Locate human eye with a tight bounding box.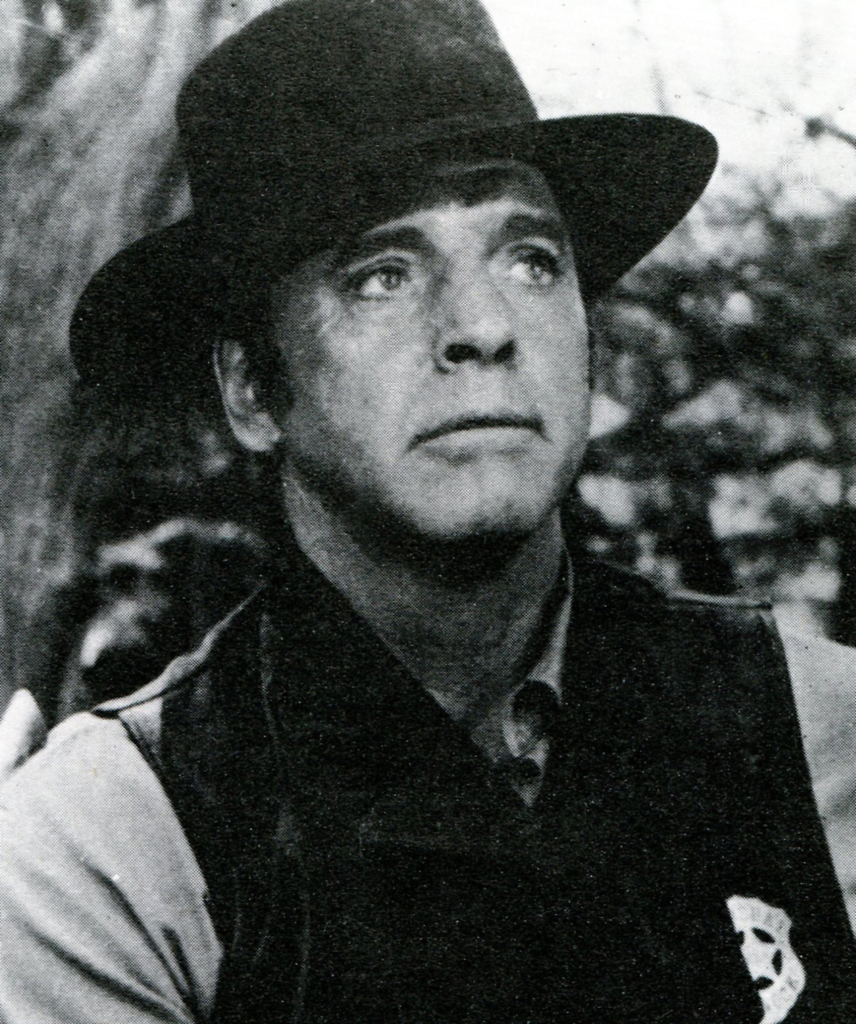
{"x1": 349, "y1": 248, "x2": 428, "y2": 303}.
